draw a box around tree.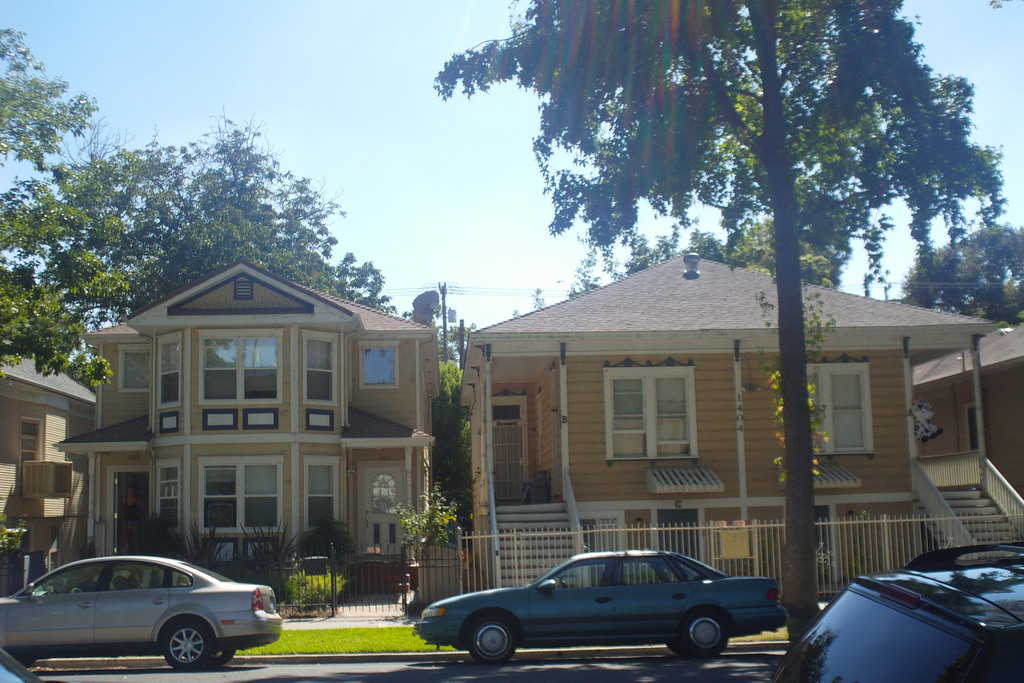
x1=895 y1=217 x2=1023 y2=325.
